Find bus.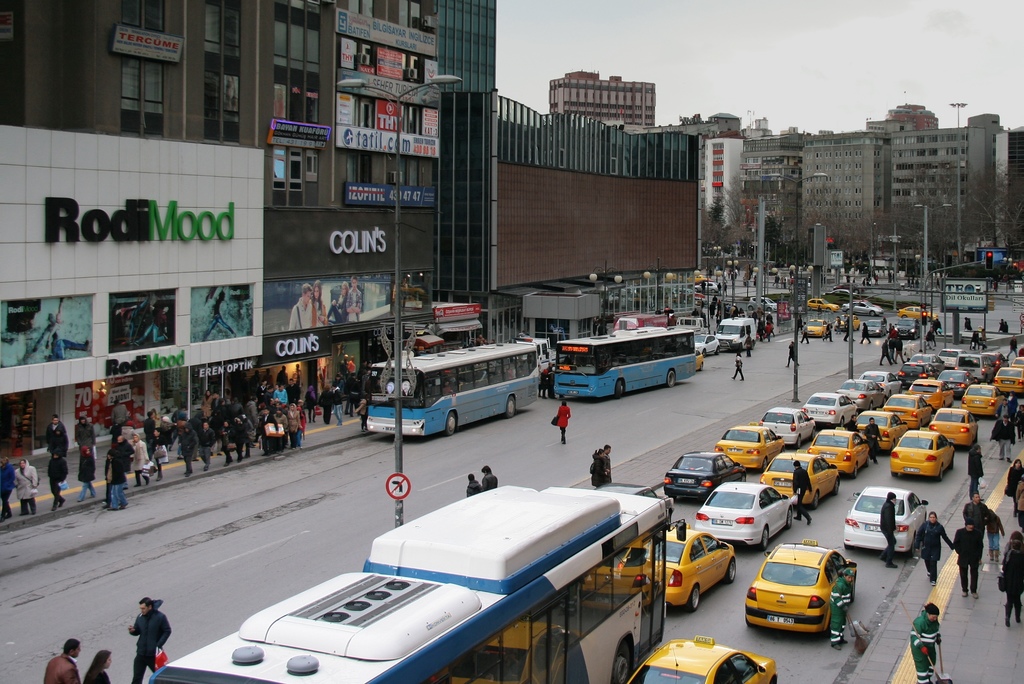
select_region(362, 340, 540, 440).
